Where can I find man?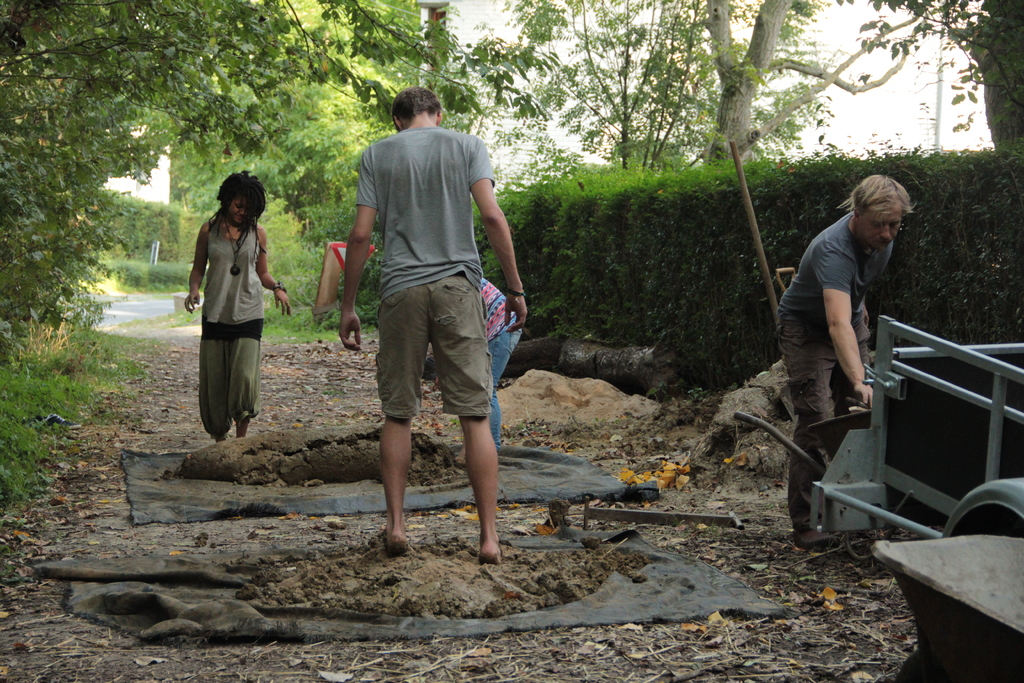
You can find it at <box>774,170,918,553</box>.
